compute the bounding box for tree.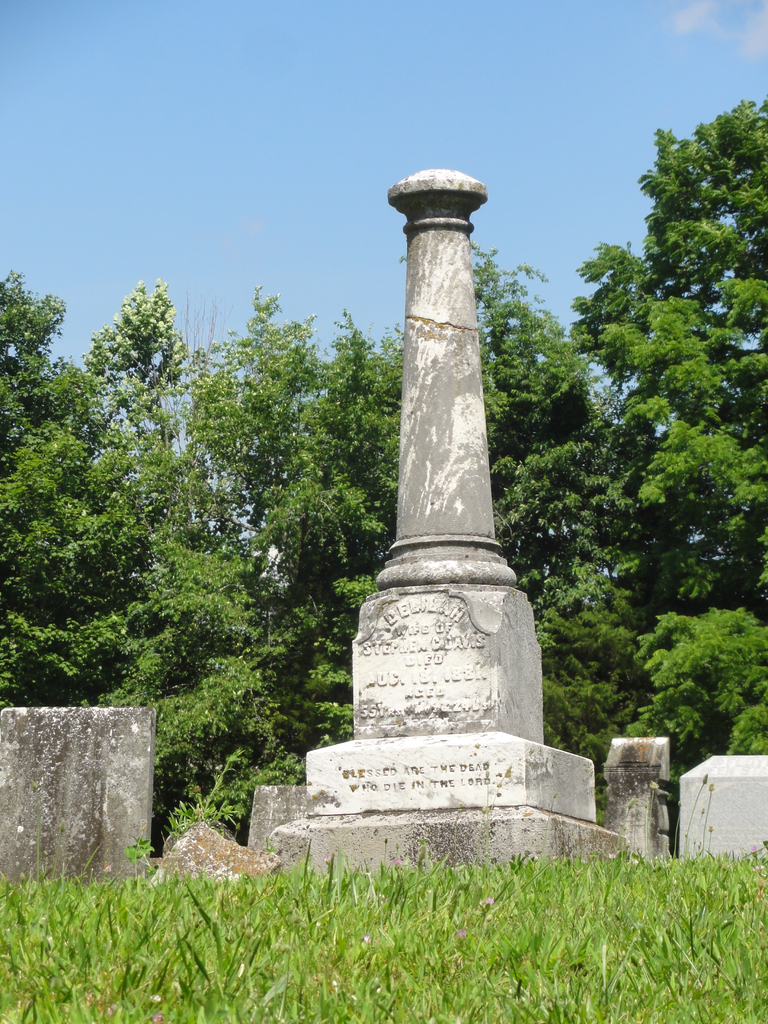
BBox(464, 84, 767, 802).
